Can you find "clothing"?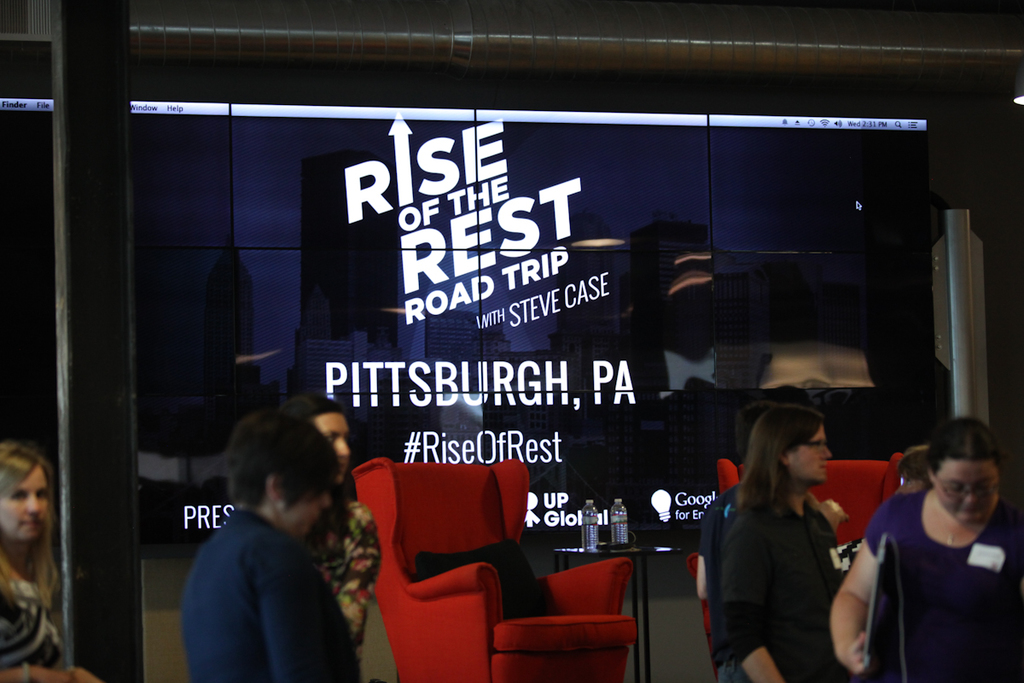
Yes, bounding box: Rect(0, 532, 81, 682).
